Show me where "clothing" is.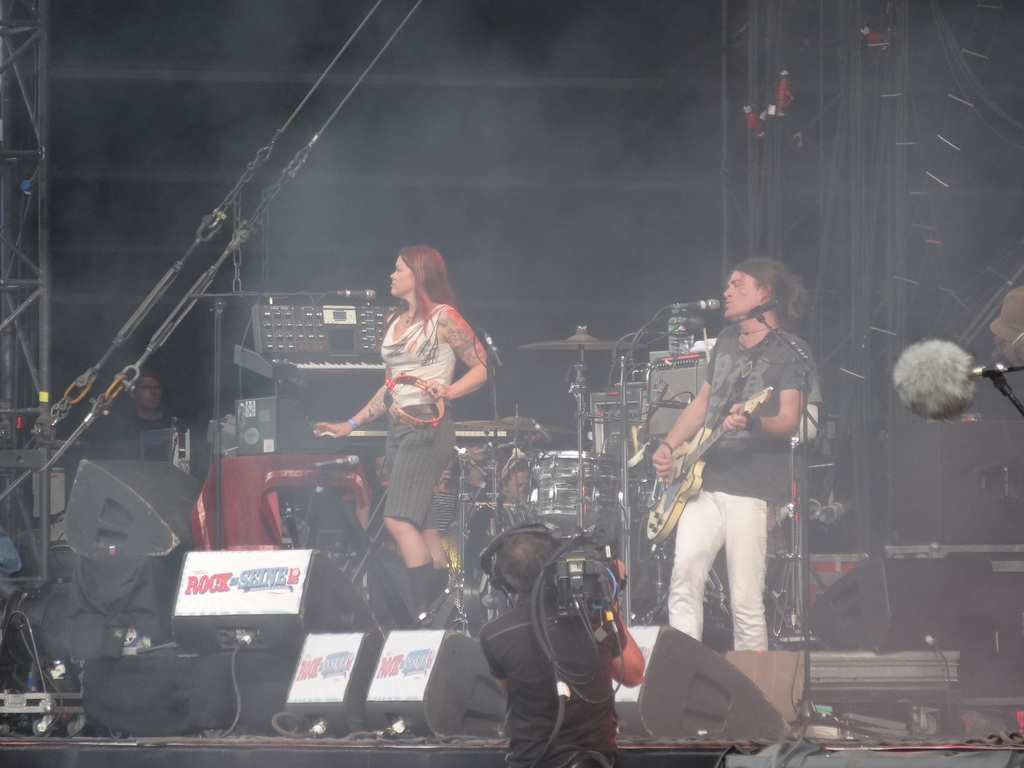
"clothing" is at bbox=(668, 328, 777, 658).
